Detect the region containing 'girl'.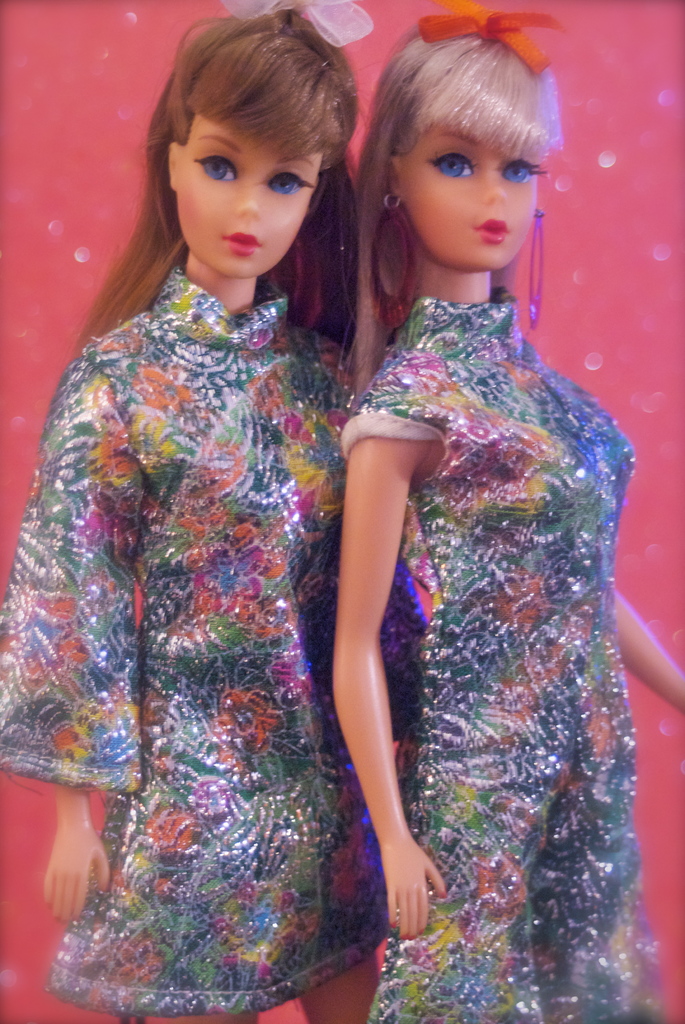
<region>312, 0, 684, 1023</region>.
